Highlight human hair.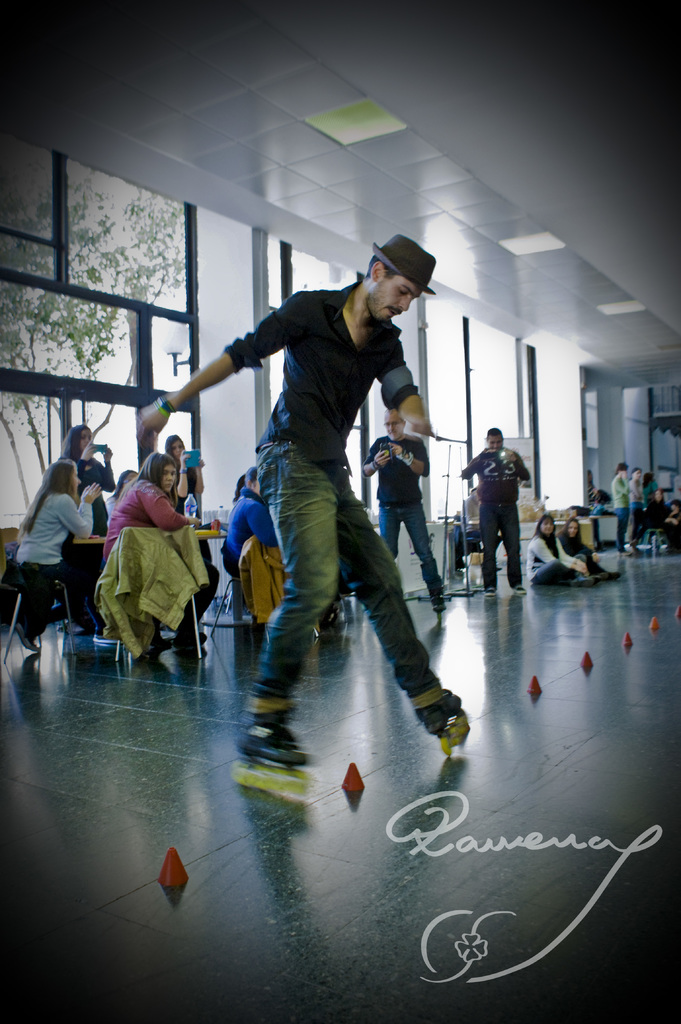
Highlighted region: {"left": 114, "top": 449, "right": 177, "bottom": 507}.
